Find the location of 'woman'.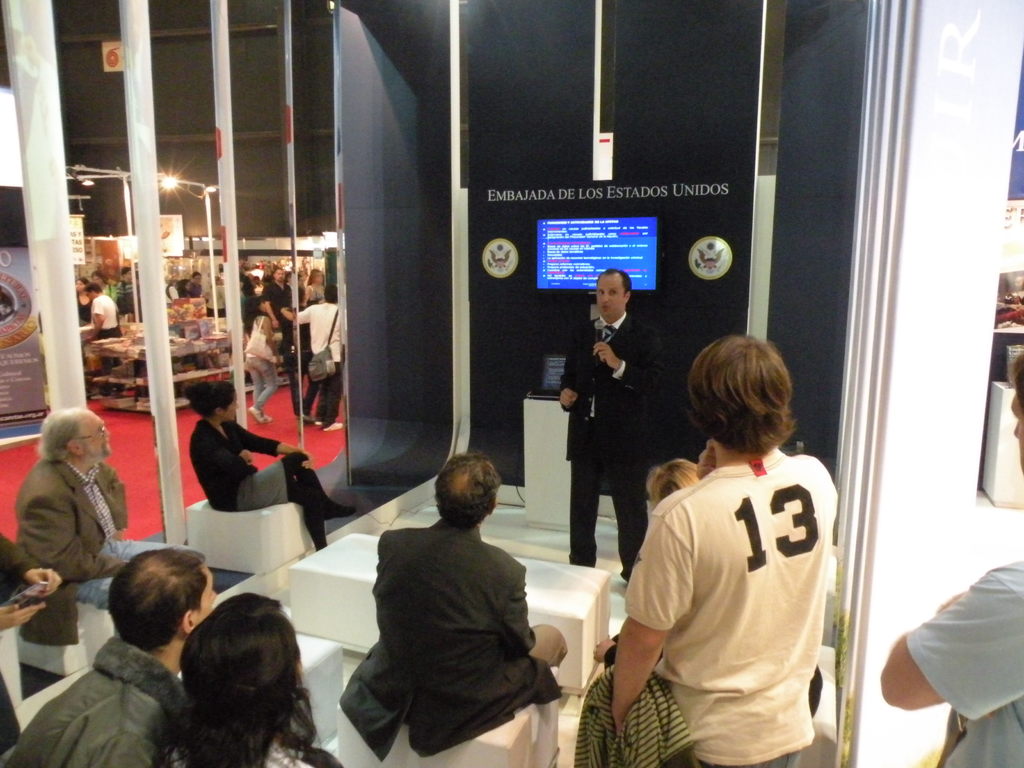
Location: <region>72, 278, 93, 327</region>.
